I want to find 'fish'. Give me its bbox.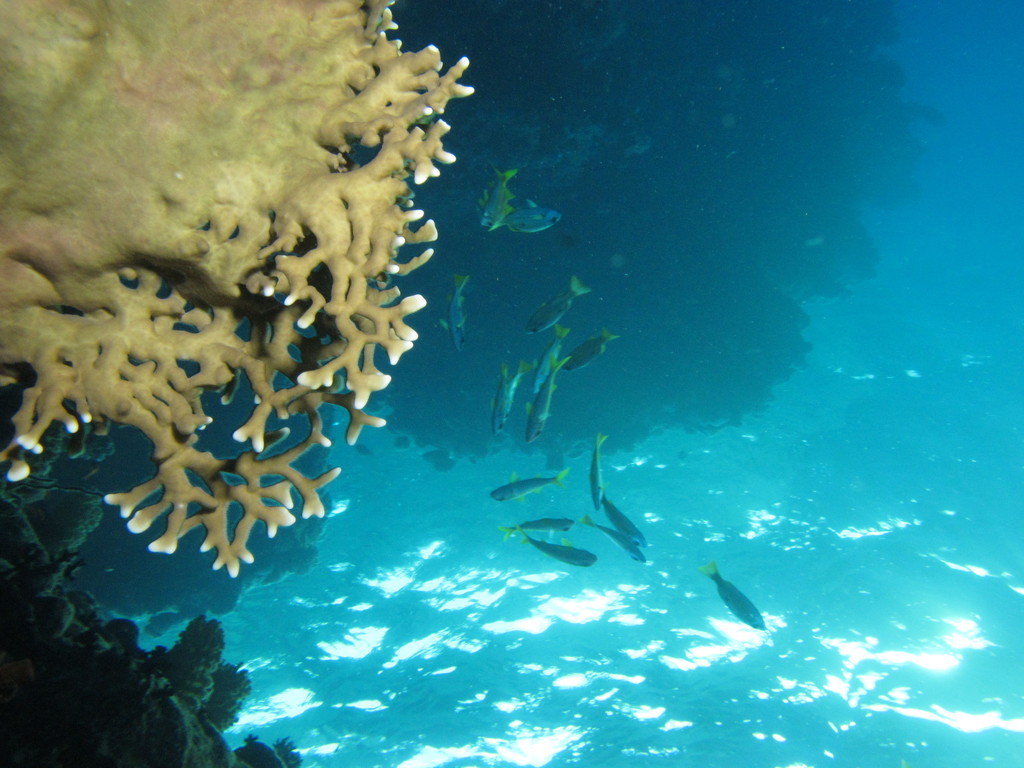
locate(584, 507, 653, 563).
